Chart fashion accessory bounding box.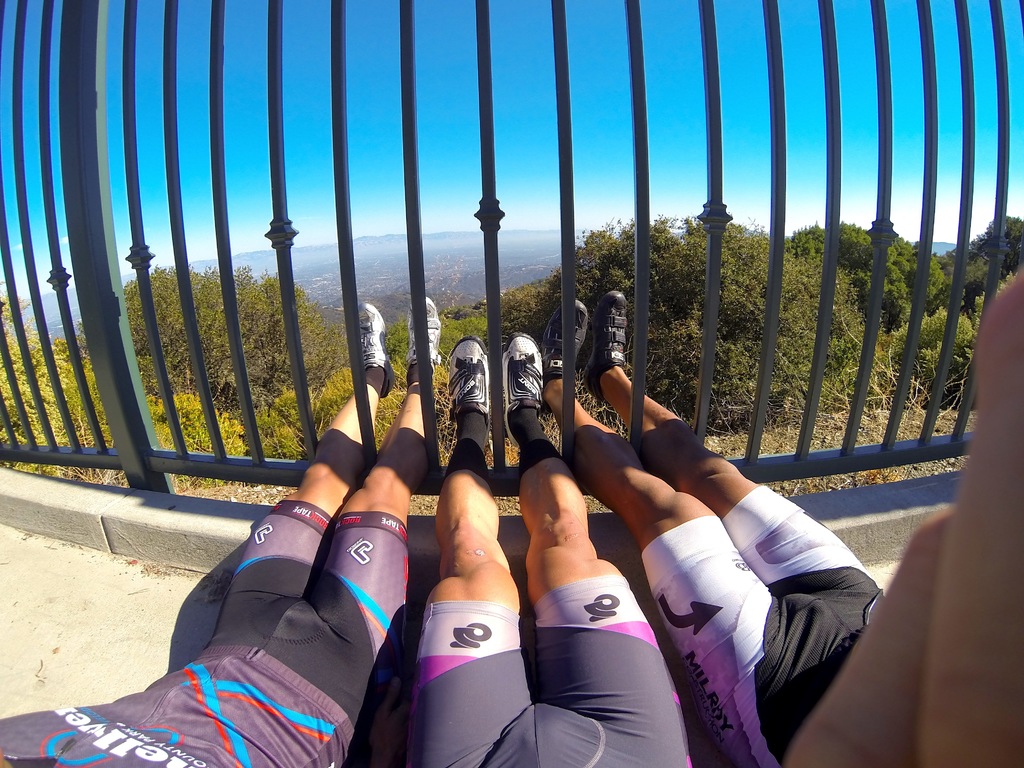
Charted: BBox(406, 292, 445, 379).
